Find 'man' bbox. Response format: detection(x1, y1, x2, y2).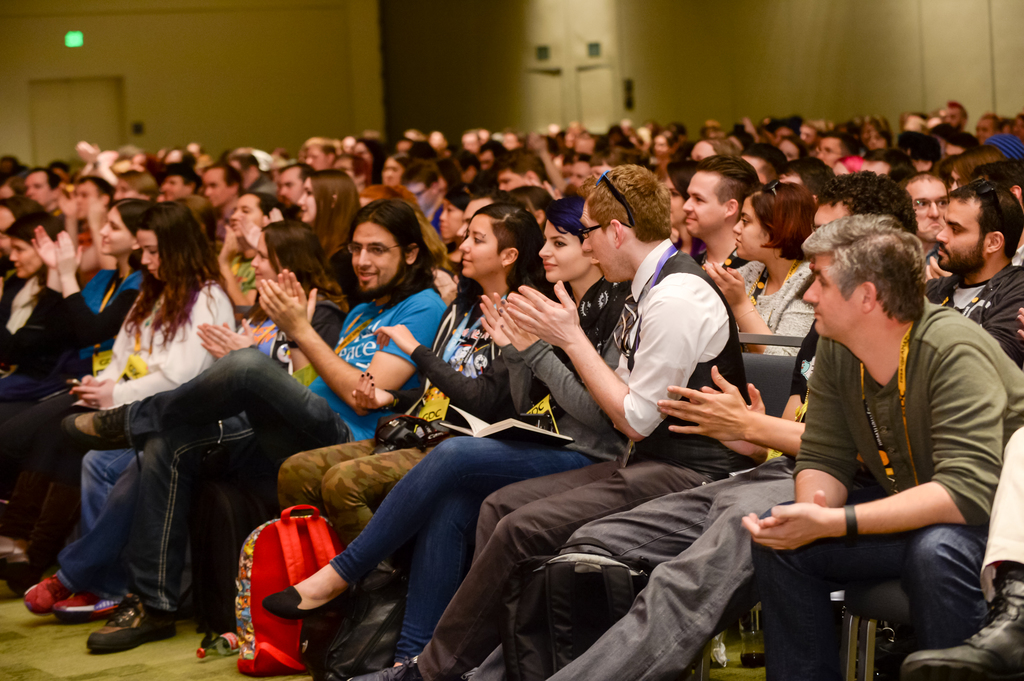
detection(899, 172, 950, 258).
